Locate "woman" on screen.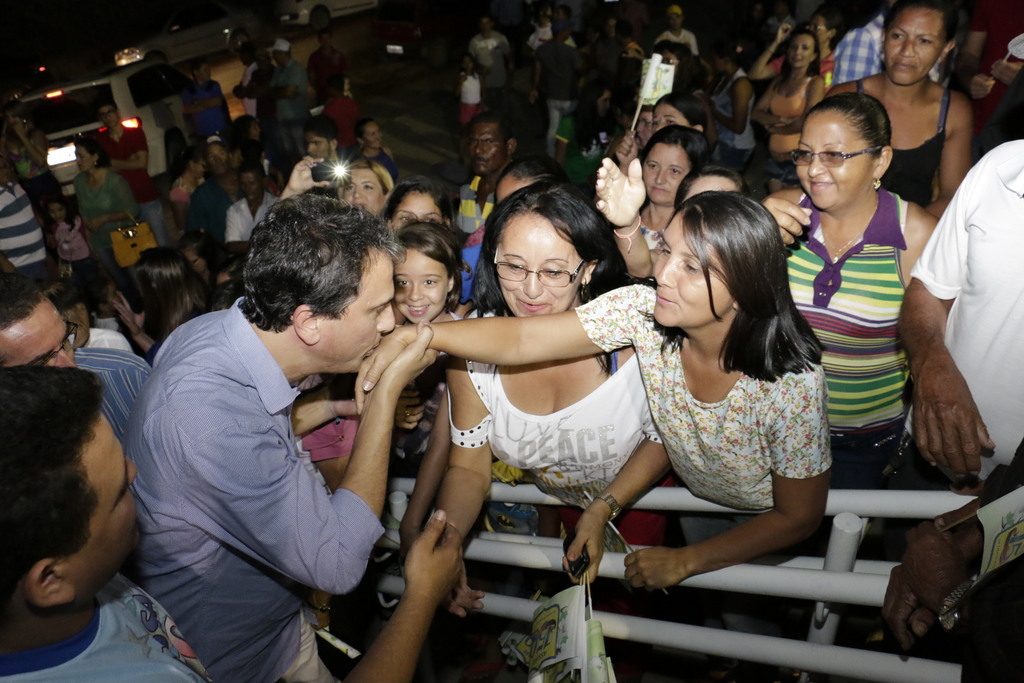
On screen at l=355, t=200, r=836, b=595.
